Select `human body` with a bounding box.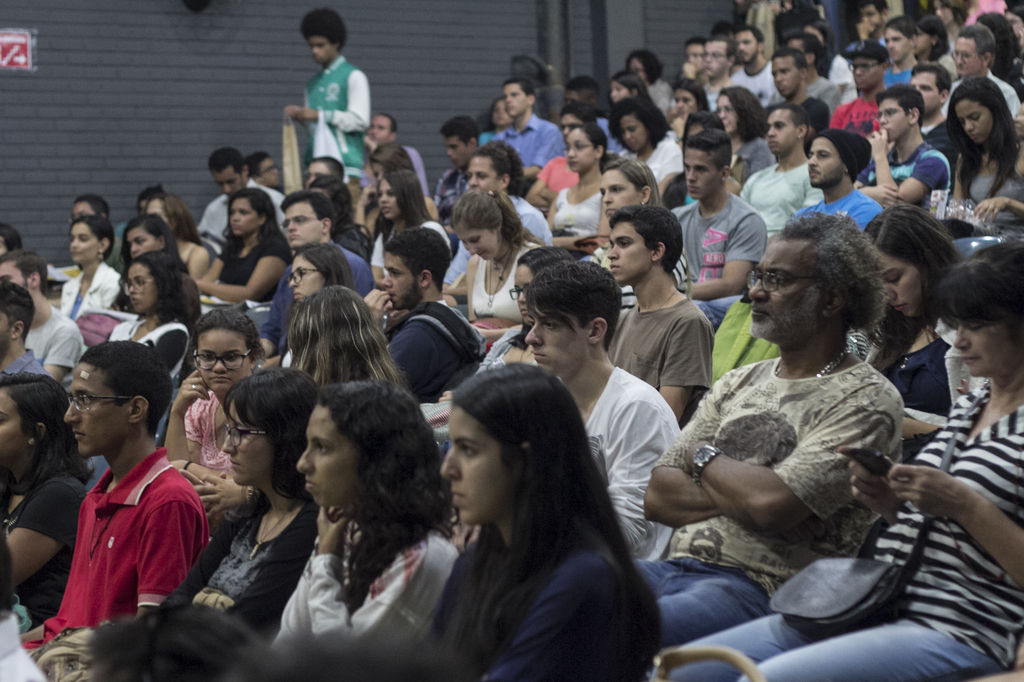
{"left": 666, "top": 199, "right": 769, "bottom": 335}.
